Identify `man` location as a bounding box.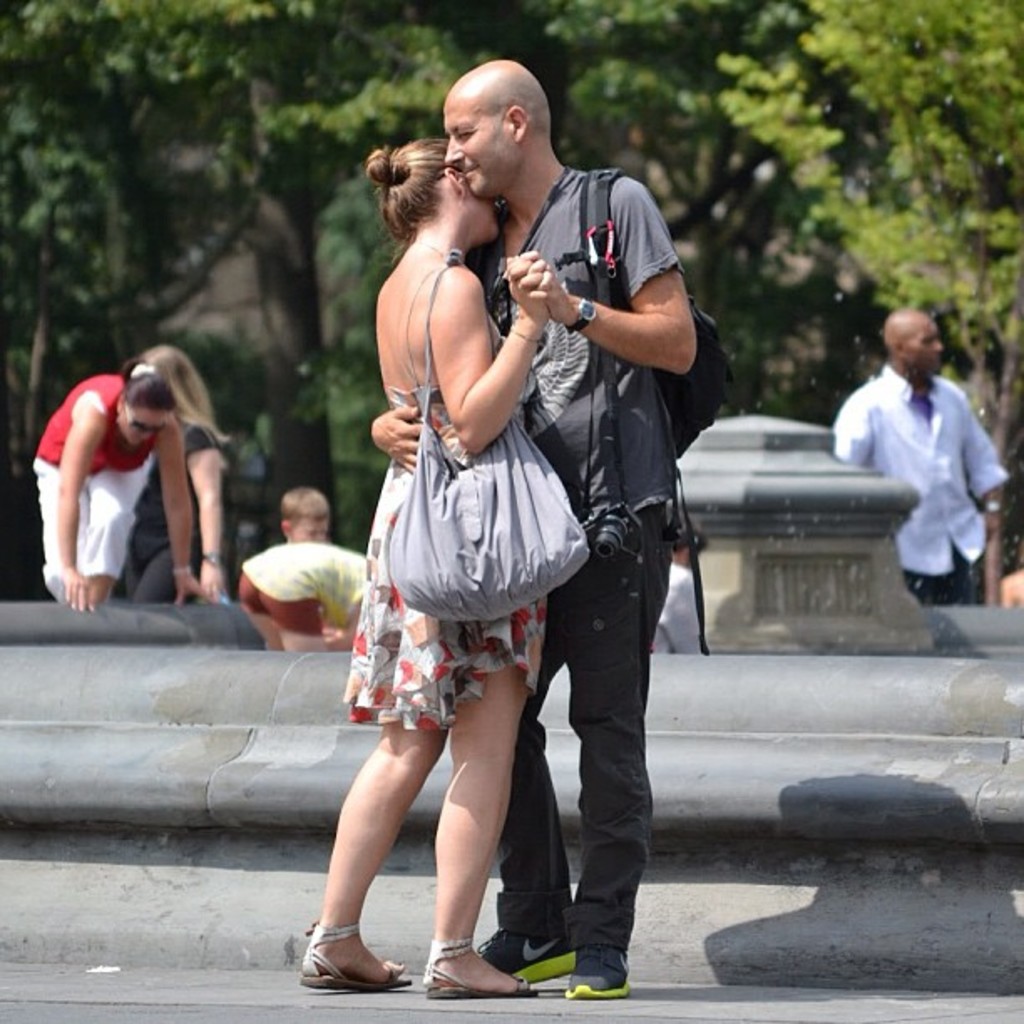
bbox=(233, 482, 346, 666).
